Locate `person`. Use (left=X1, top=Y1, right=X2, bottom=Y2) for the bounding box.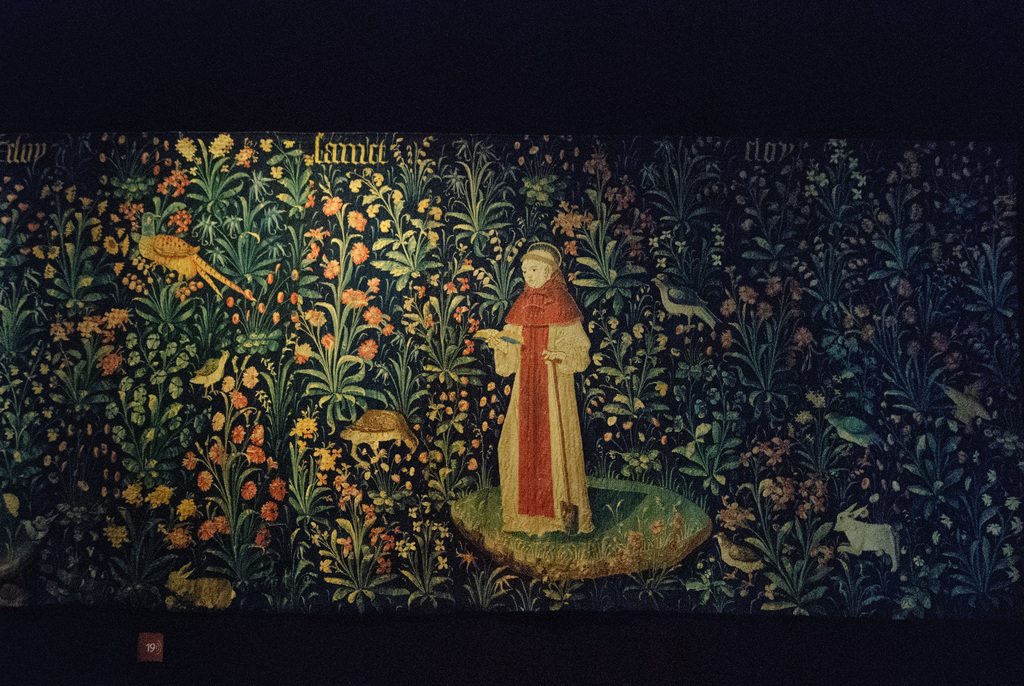
(left=482, top=238, right=606, bottom=536).
